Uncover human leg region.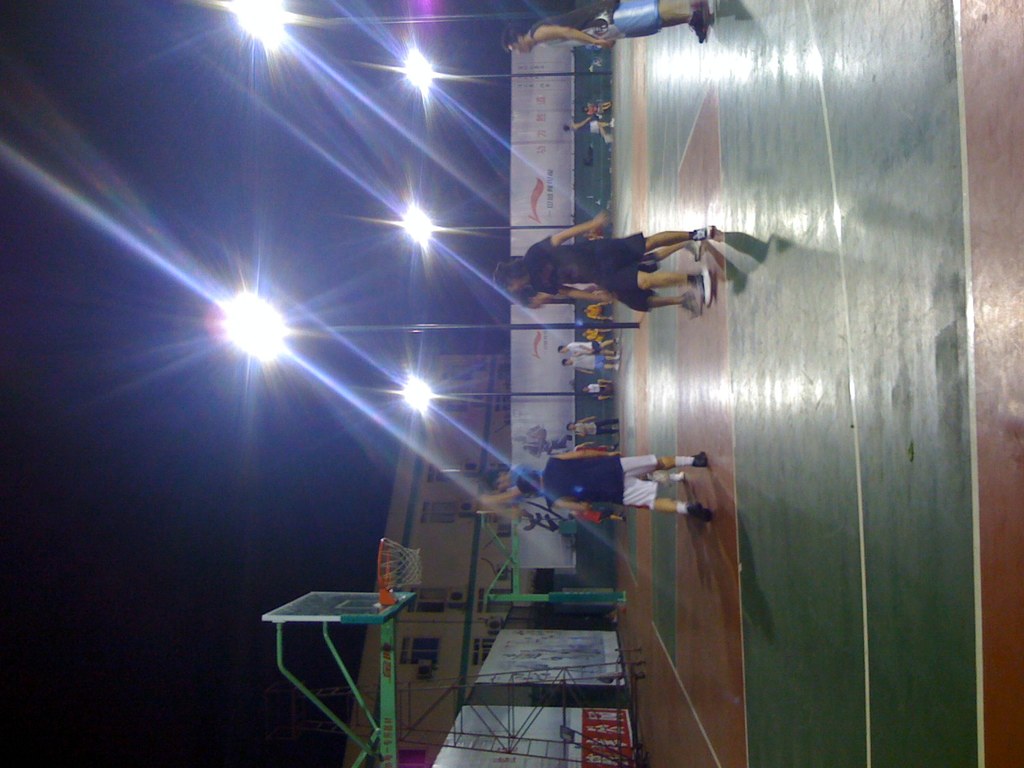
Uncovered: 612:0:707:37.
